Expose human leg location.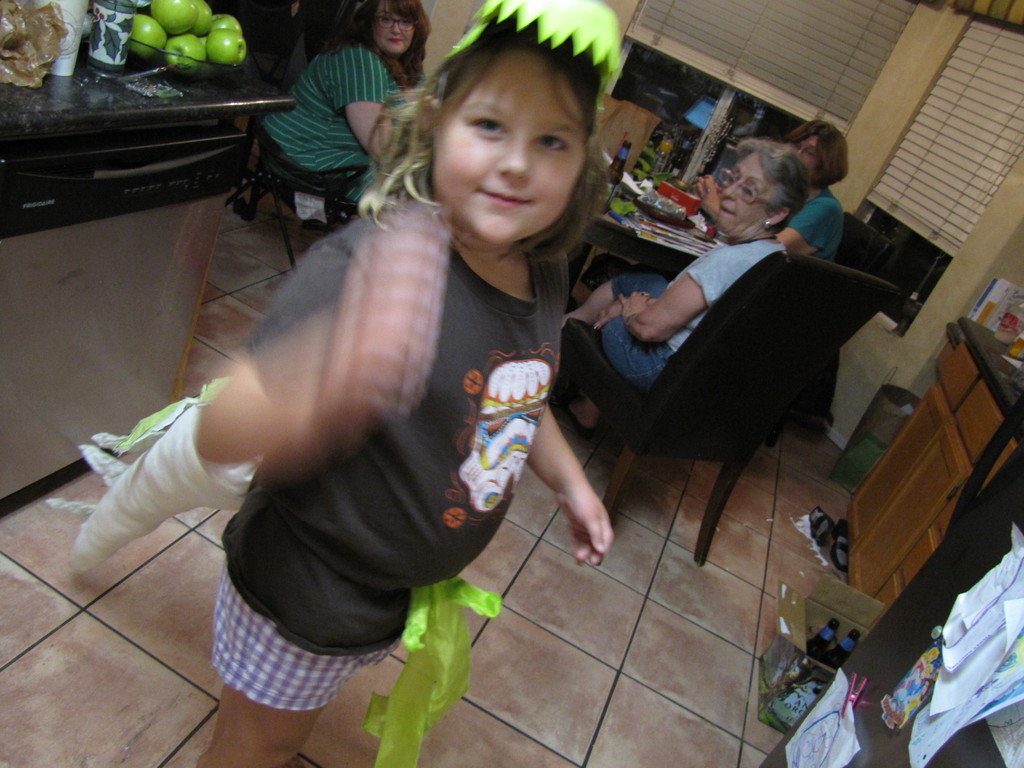
Exposed at rect(556, 273, 669, 324).
